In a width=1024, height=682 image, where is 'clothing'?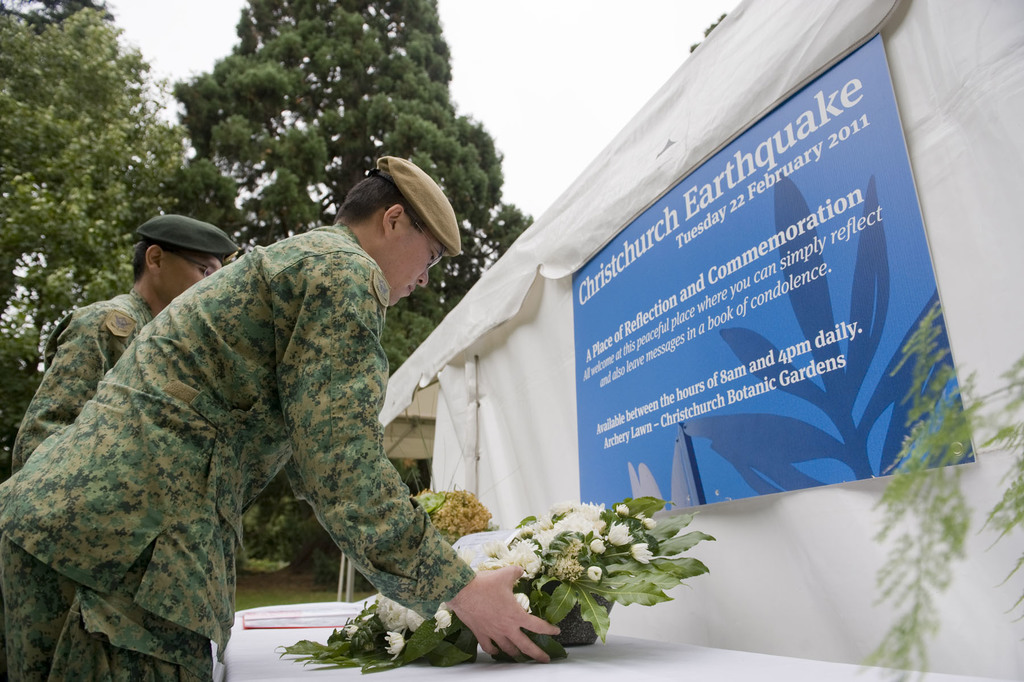
<box>24,198,490,656</box>.
